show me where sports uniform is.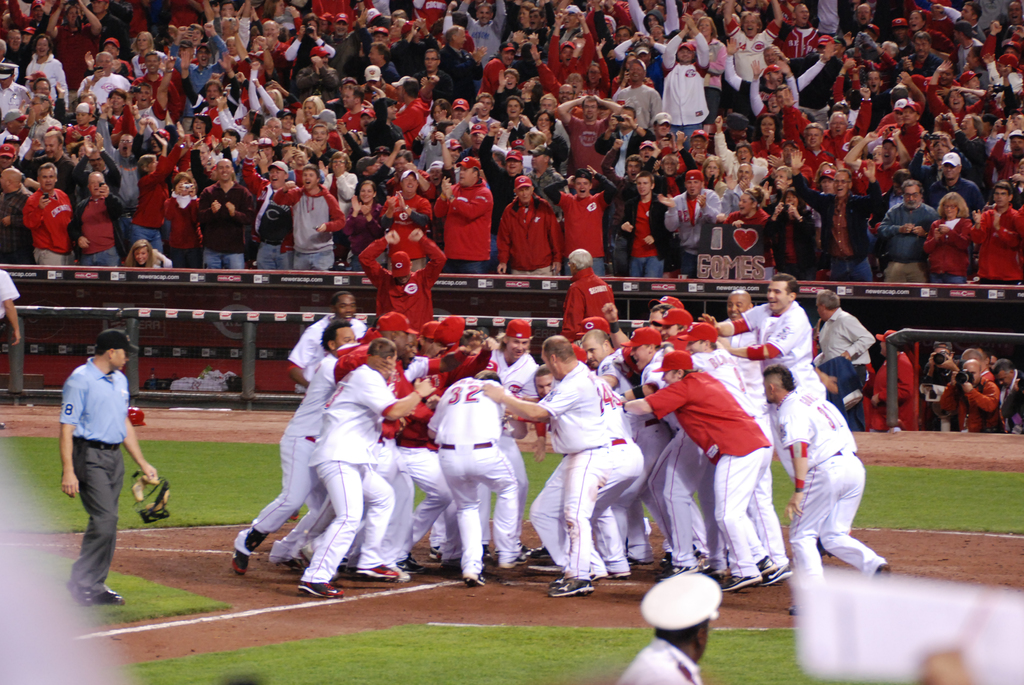
sports uniform is at select_region(740, 300, 819, 392).
